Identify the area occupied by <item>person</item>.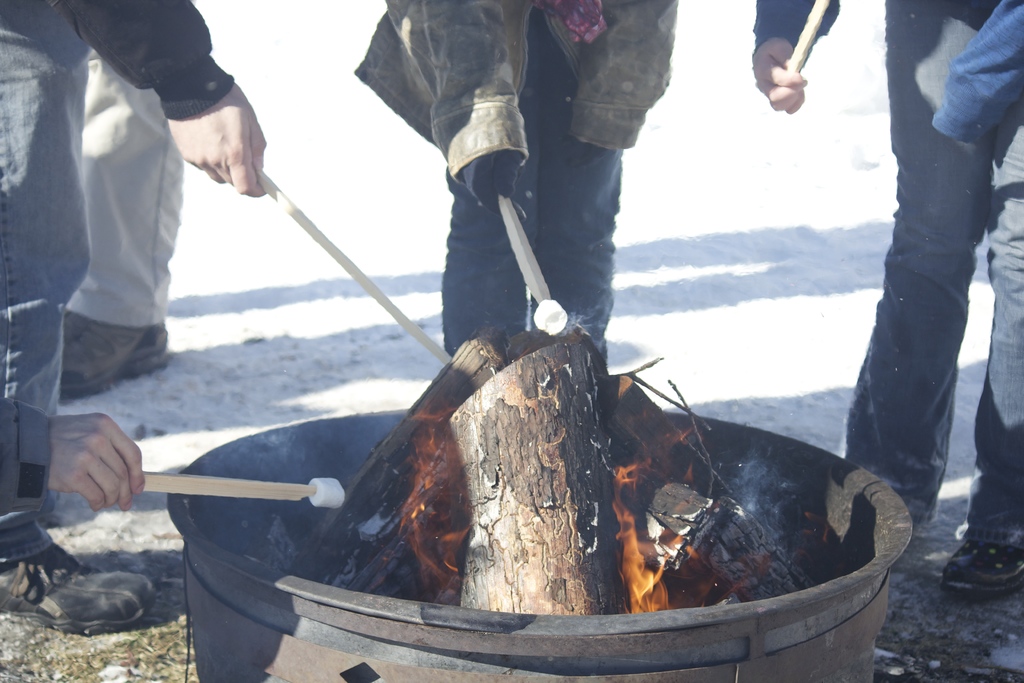
Area: BBox(349, 0, 677, 377).
